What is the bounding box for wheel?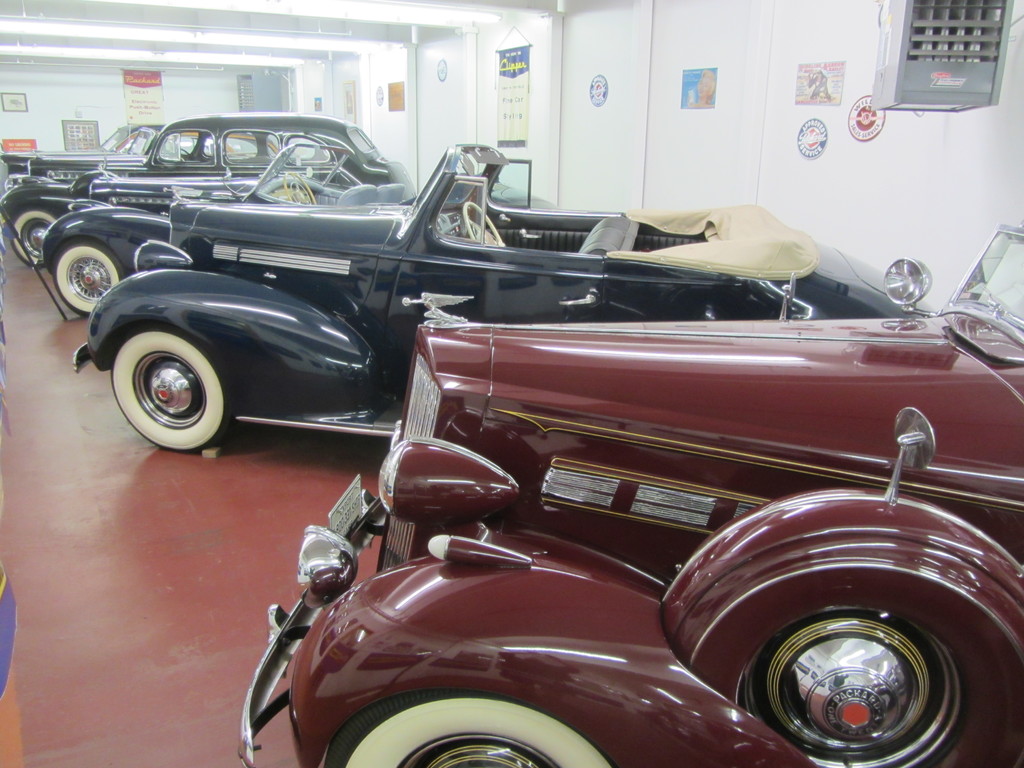
region(102, 329, 223, 452).
